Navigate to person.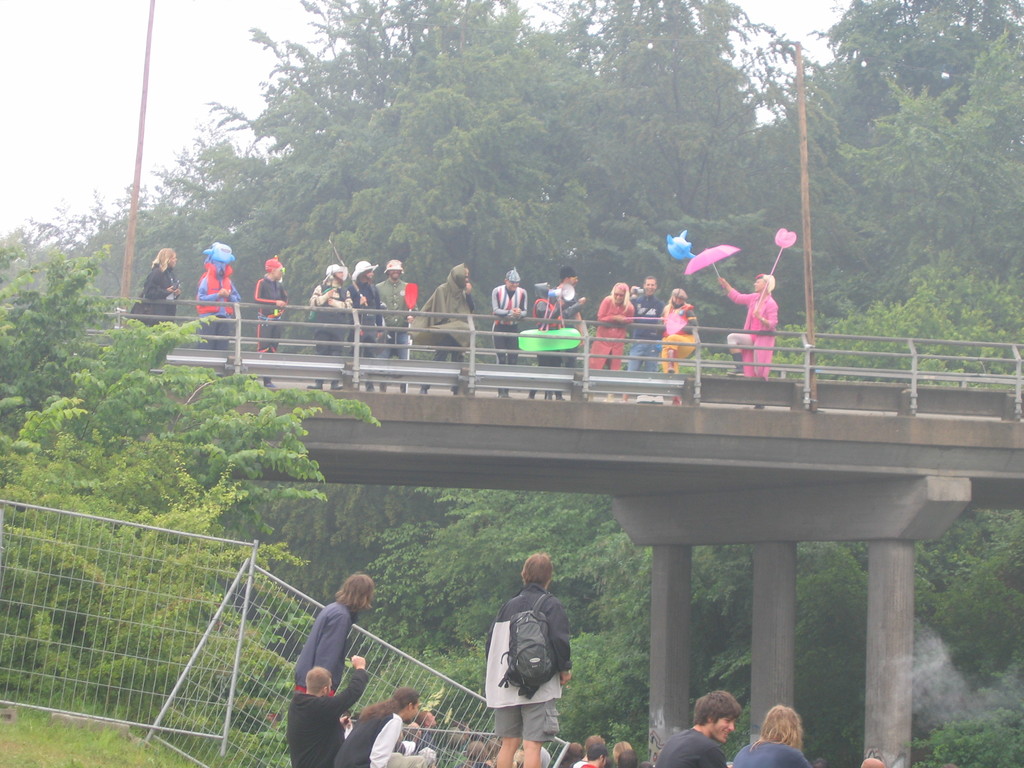
Navigation target: <region>662, 297, 696, 368</region>.
